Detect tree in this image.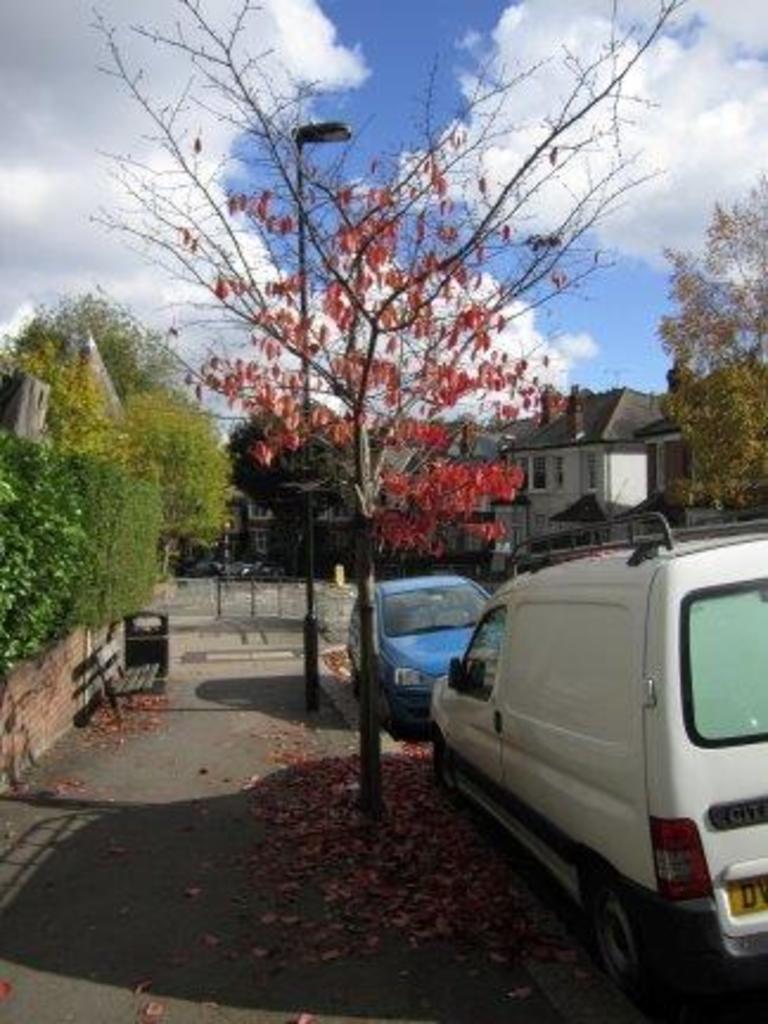
Detection: crop(671, 346, 766, 519).
